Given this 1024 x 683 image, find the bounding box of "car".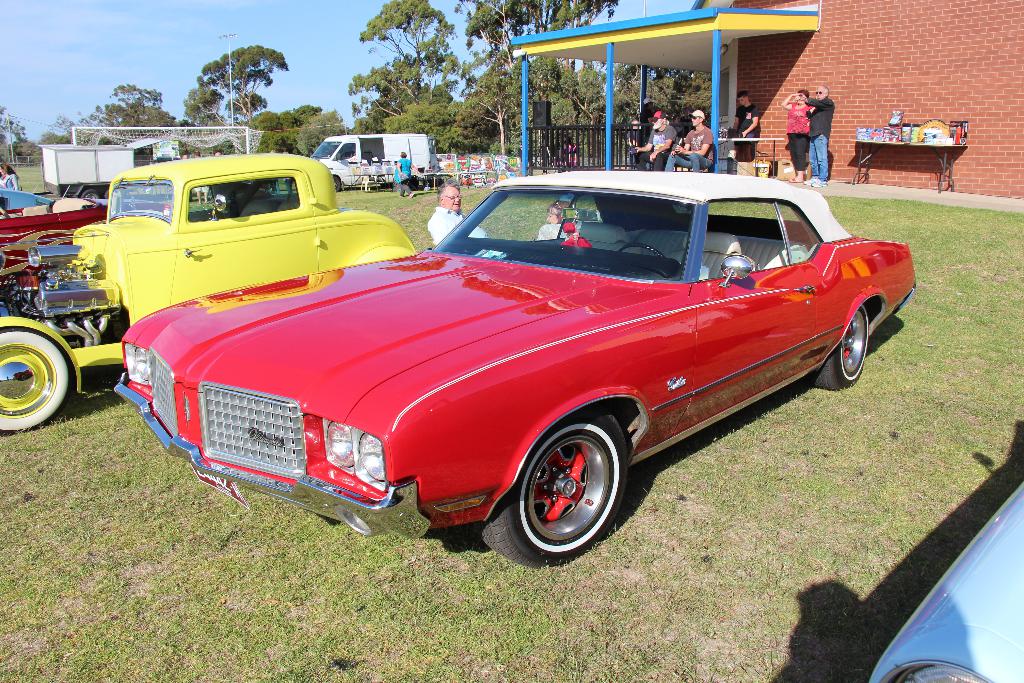
[867, 481, 1023, 682].
